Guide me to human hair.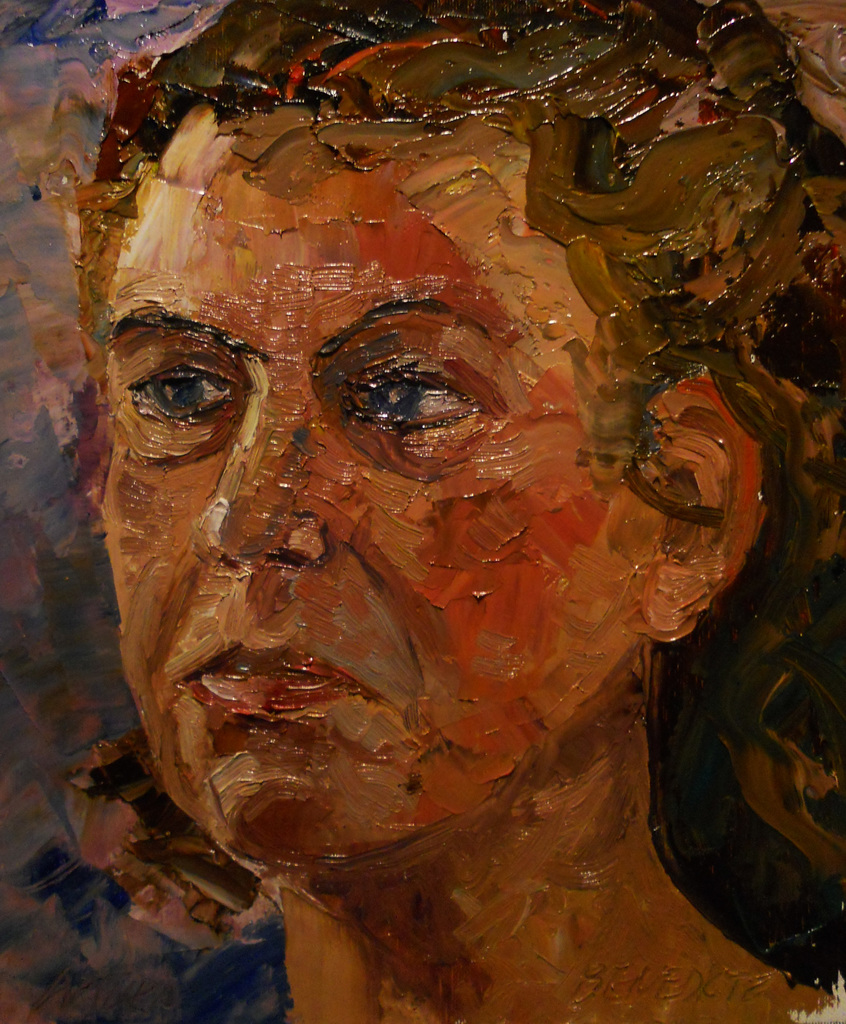
Guidance: (72,1,845,1002).
